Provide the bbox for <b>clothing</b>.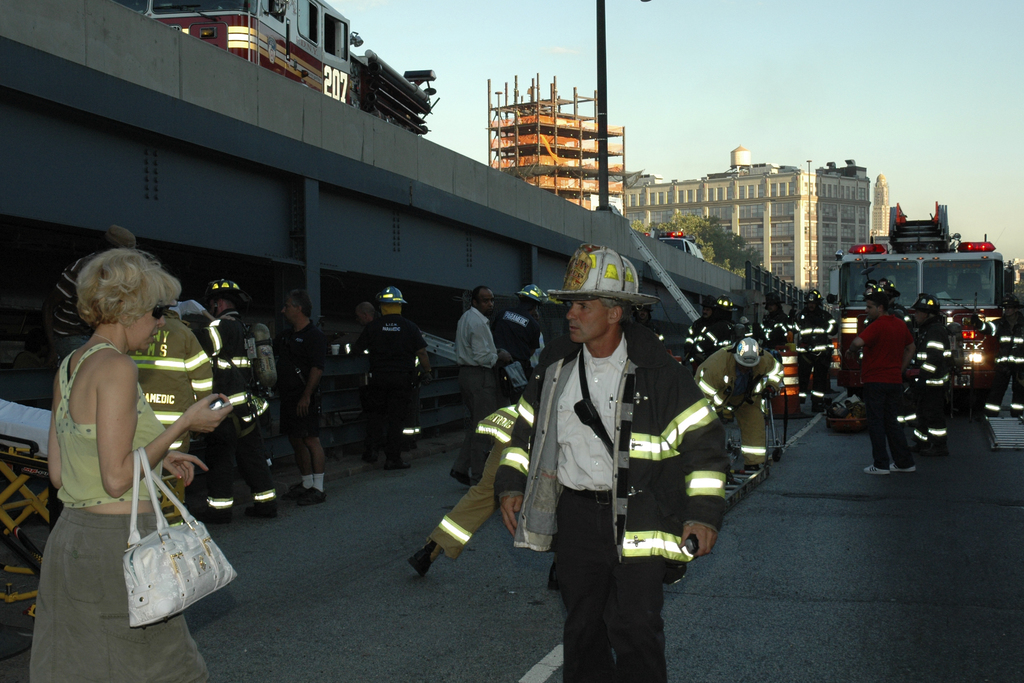
[left=452, top=300, right=504, bottom=476].
